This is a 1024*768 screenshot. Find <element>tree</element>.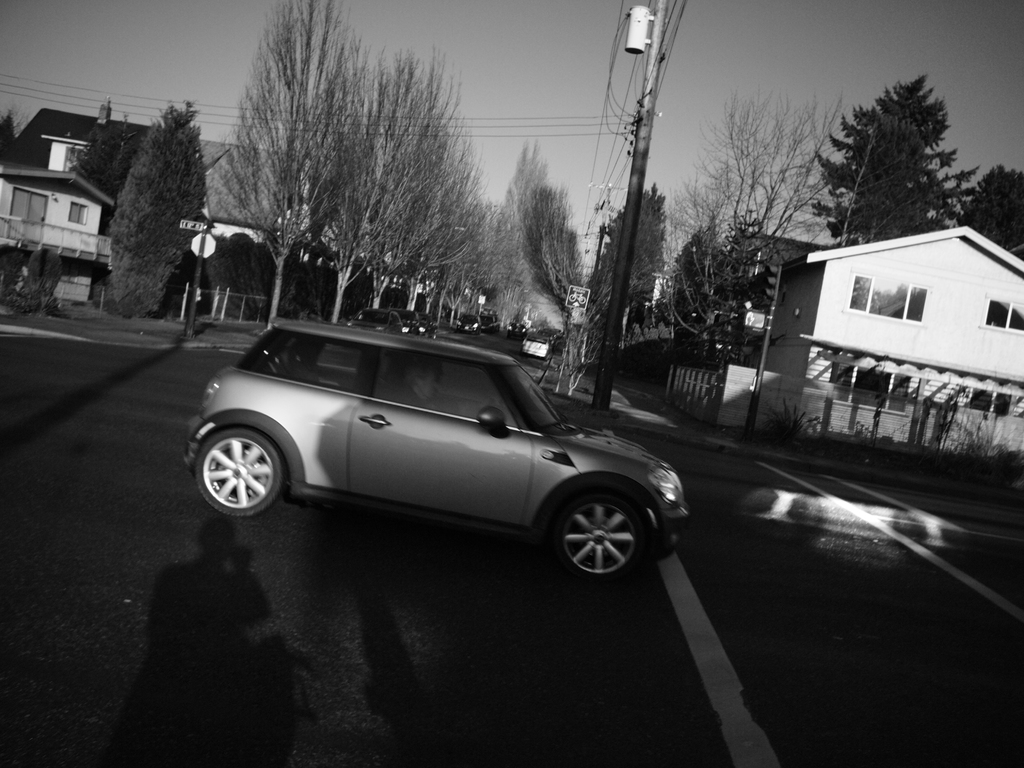
Bounding box: (957,166,1023,252).
